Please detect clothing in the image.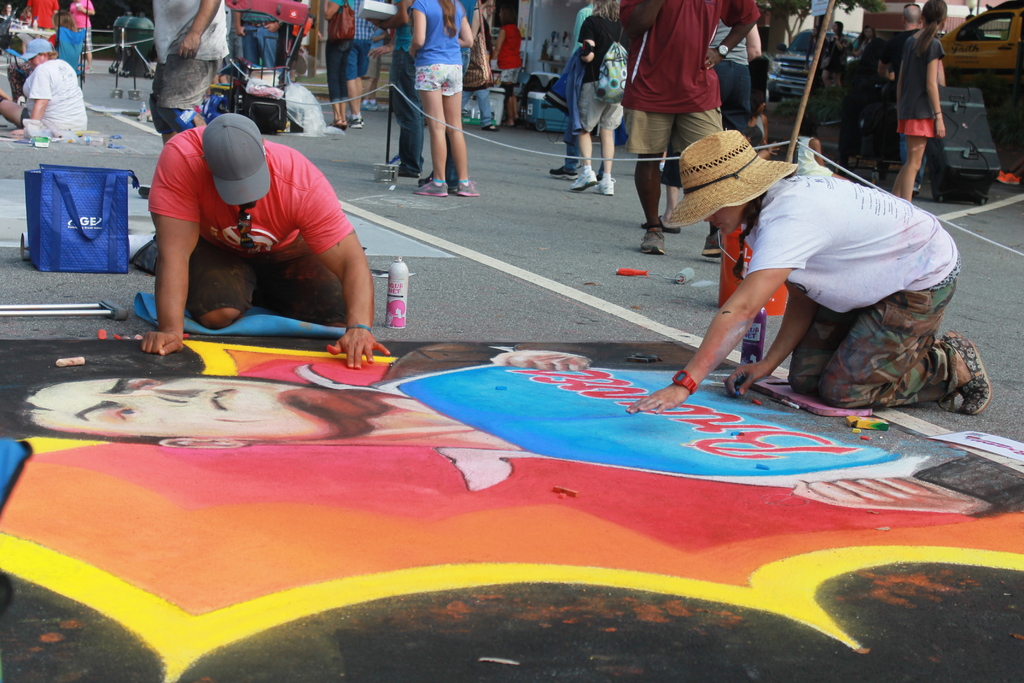
box=[349, 0, 377, 82].
